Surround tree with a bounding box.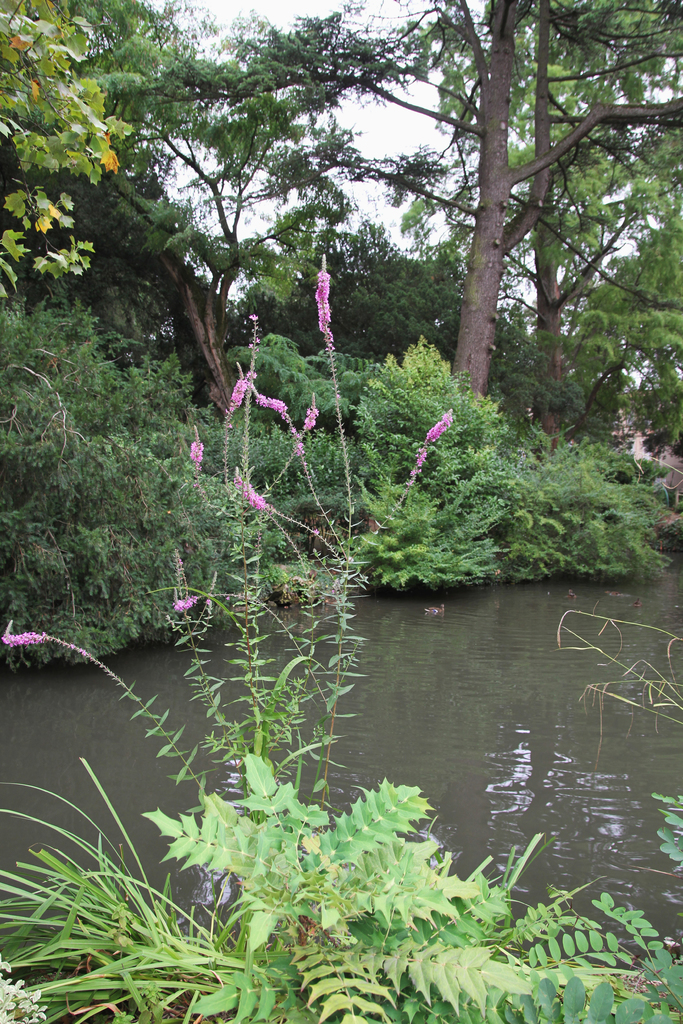
568:211:682:442.
